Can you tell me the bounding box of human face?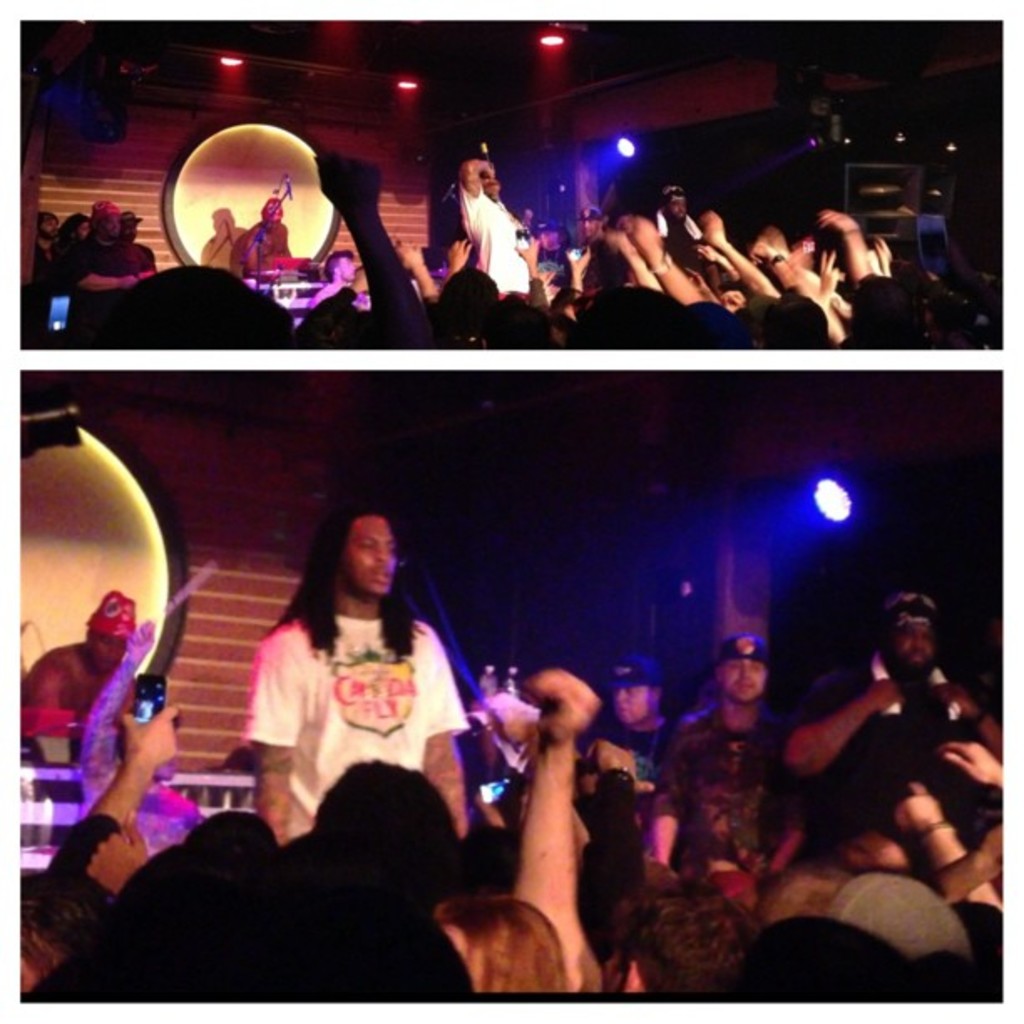
locate(582, 214, 601, 238).
